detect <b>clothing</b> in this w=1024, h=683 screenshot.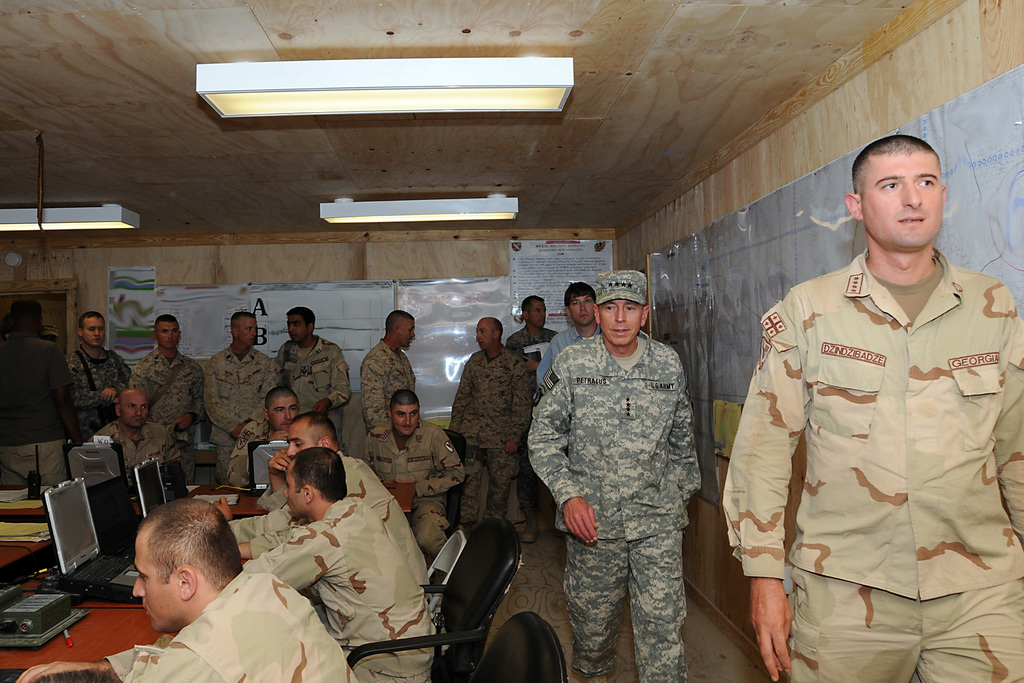
Detection: box=[271, 329, 350, 432].
